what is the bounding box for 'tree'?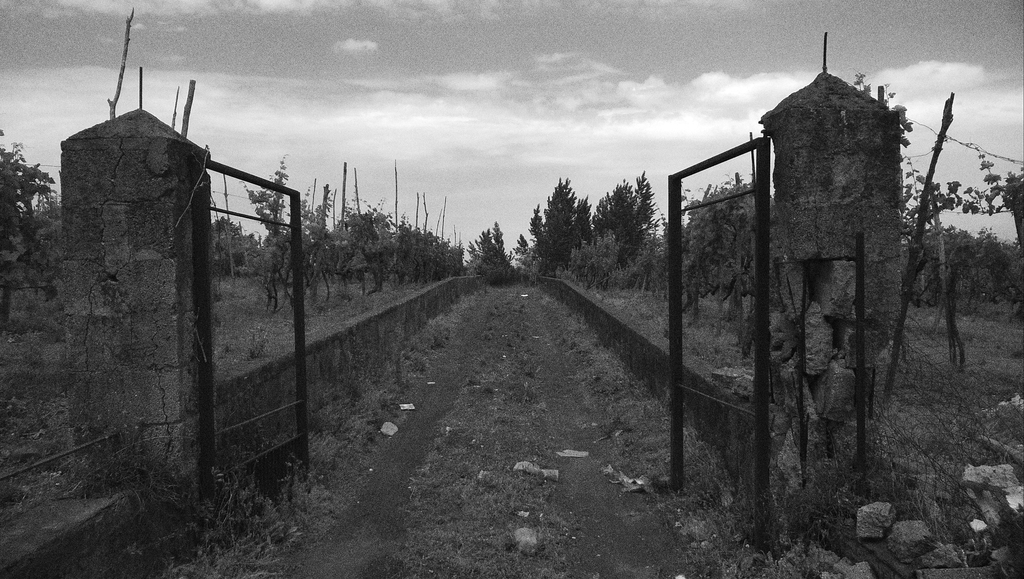
locate(583, 153, 658, 272).
